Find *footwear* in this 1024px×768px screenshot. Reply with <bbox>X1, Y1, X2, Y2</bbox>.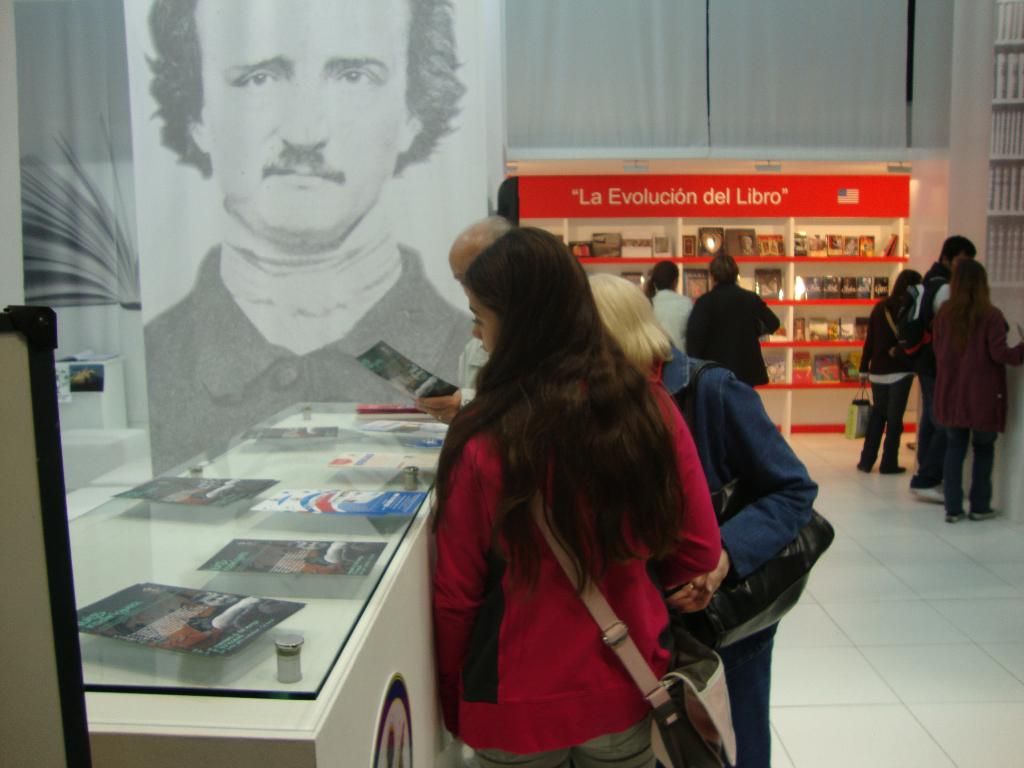
<bbox>967, 508, 1002, 522</bbox>.
